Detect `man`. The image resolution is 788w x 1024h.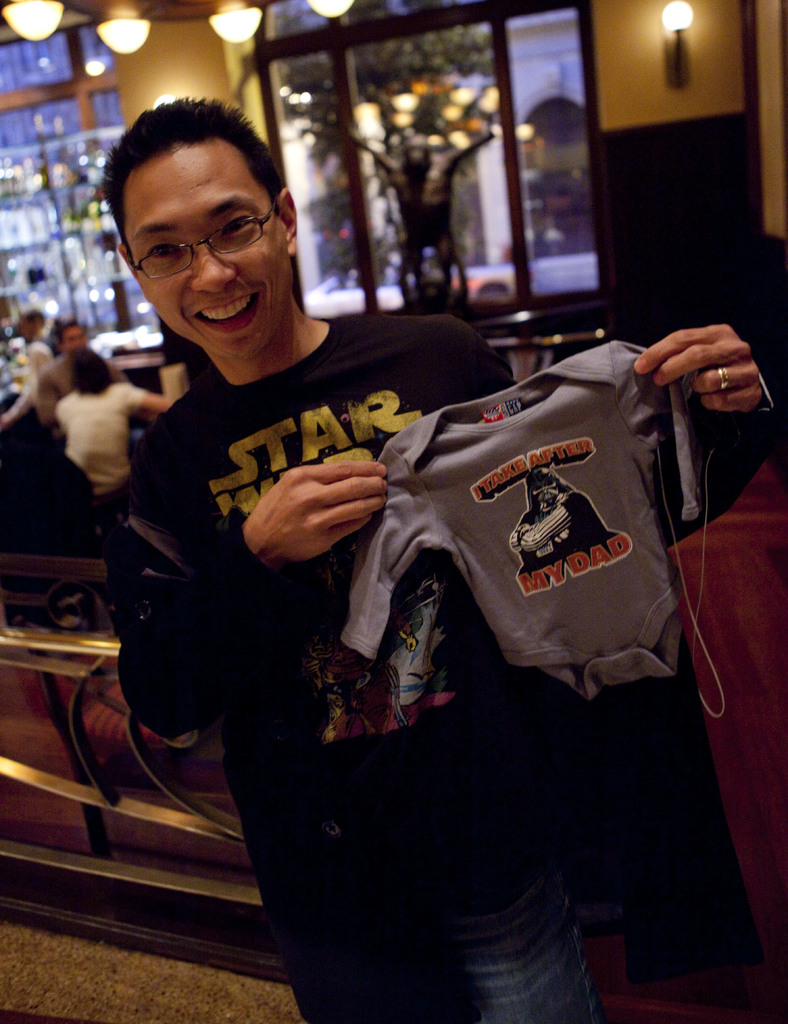
(x1=33, y1=321, x2=131, y2=427).
